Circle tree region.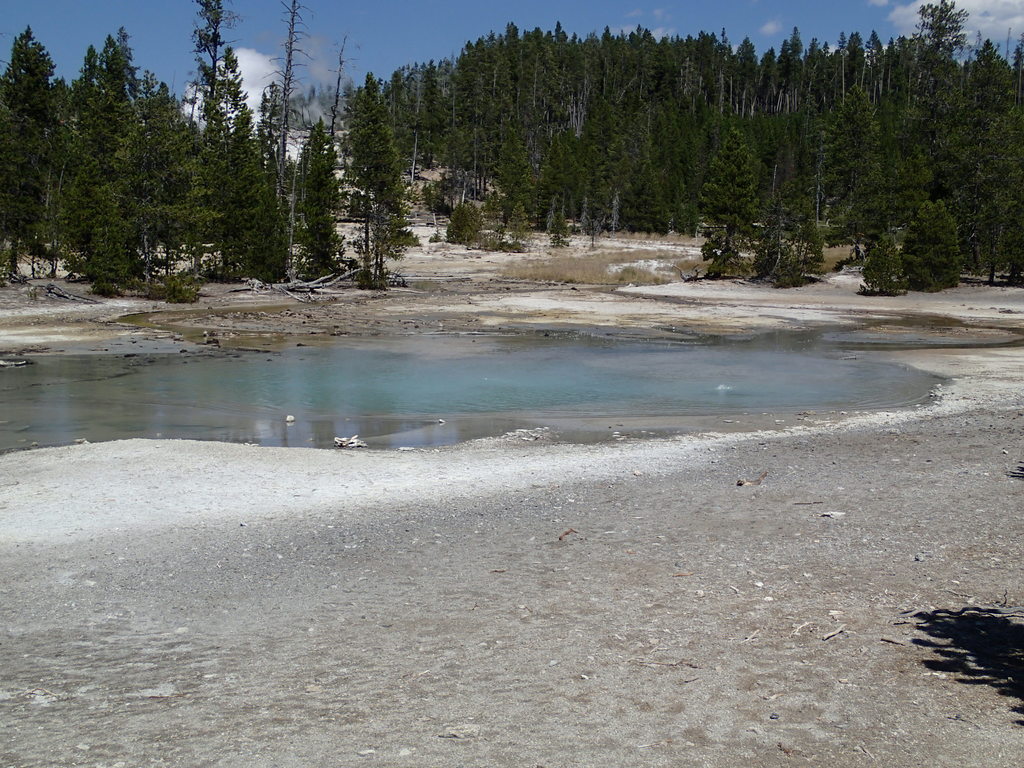
Region: 897/192/964/291.
